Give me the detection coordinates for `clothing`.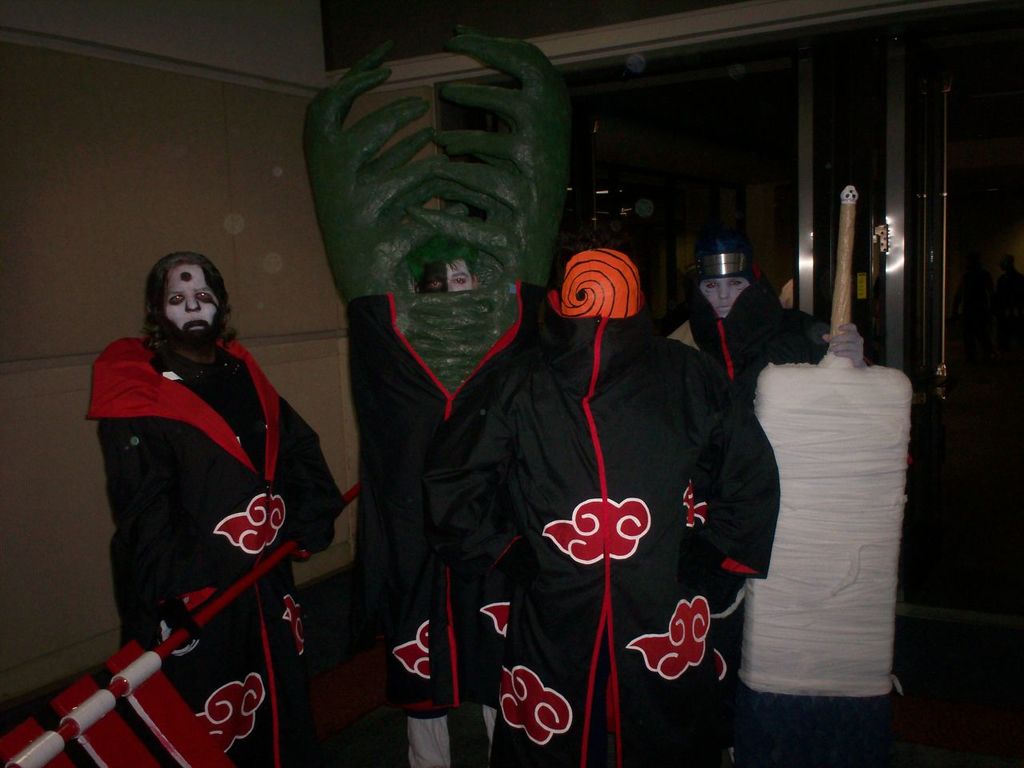
(x1=662, y1=266, x2=830, y2=398).
